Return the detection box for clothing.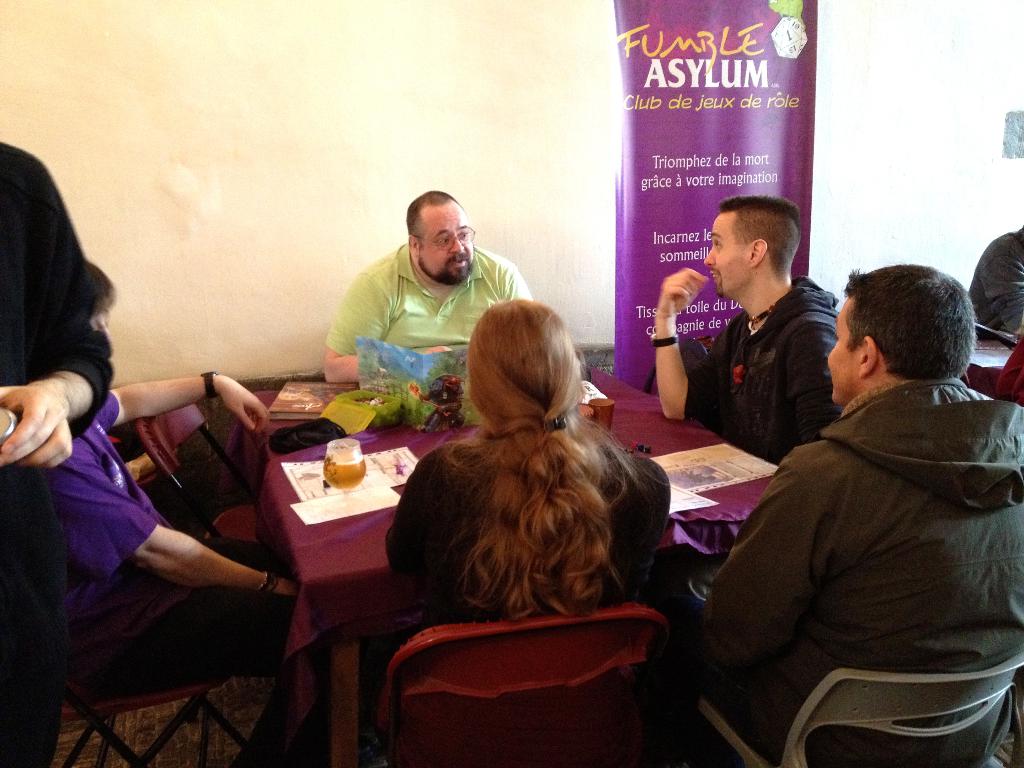
select_region(972, 225, 1023, 338).
